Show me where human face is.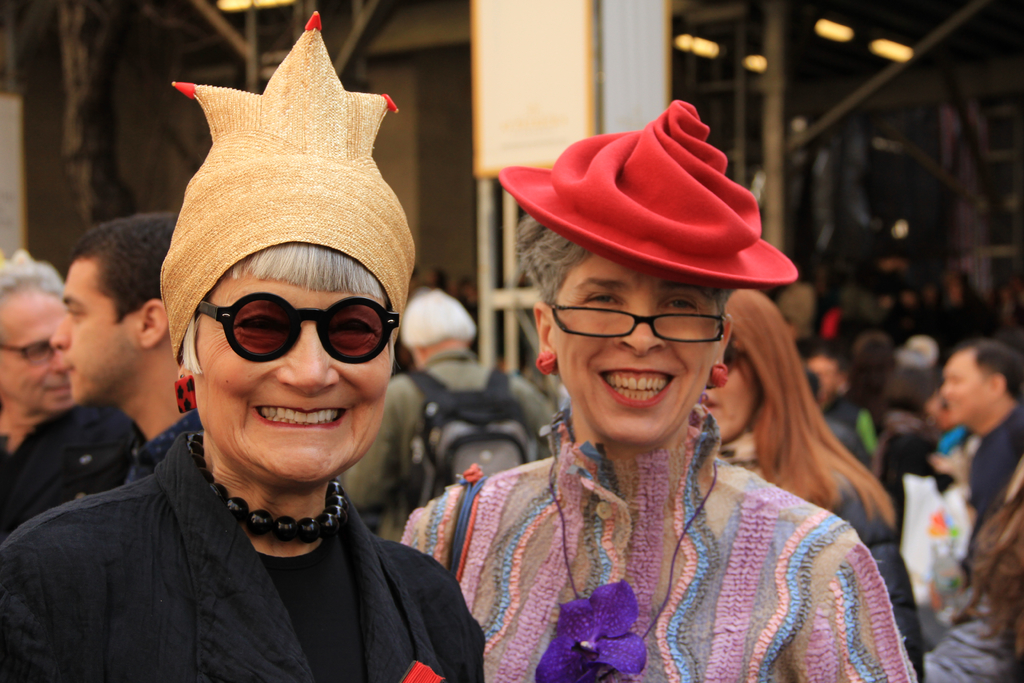
human face is at {"left": 701, "top": 350, "right": 758, "bottom": 447}.
